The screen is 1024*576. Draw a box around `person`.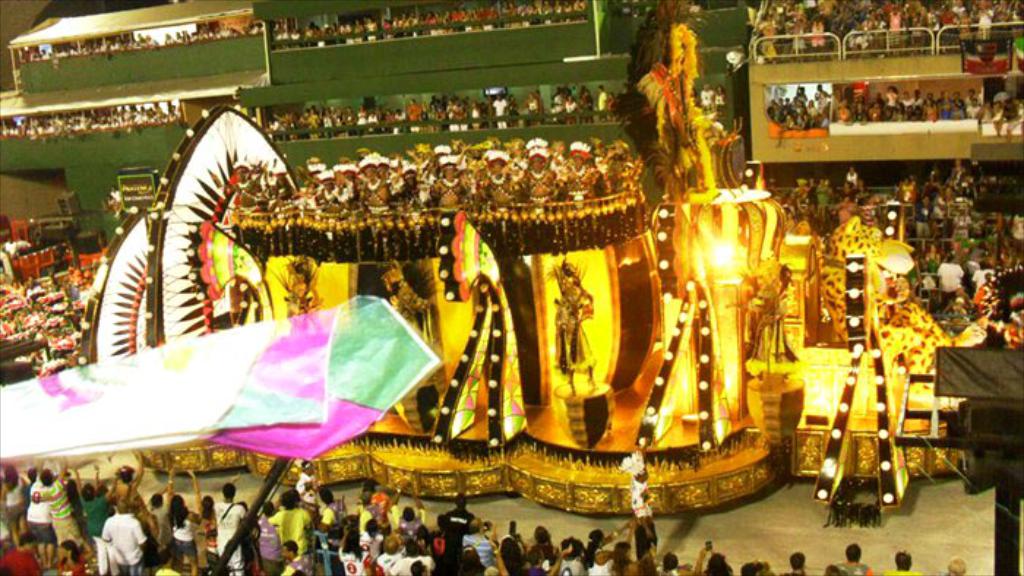
715 83 729 114.
